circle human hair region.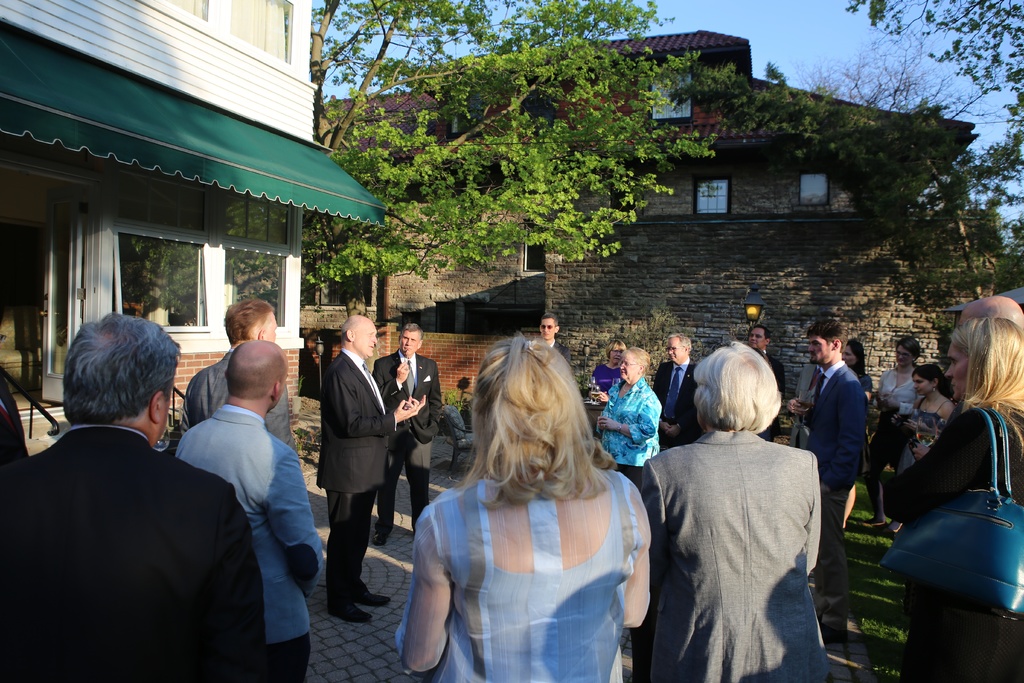
Region: crop(692, 338, 781, 431).
